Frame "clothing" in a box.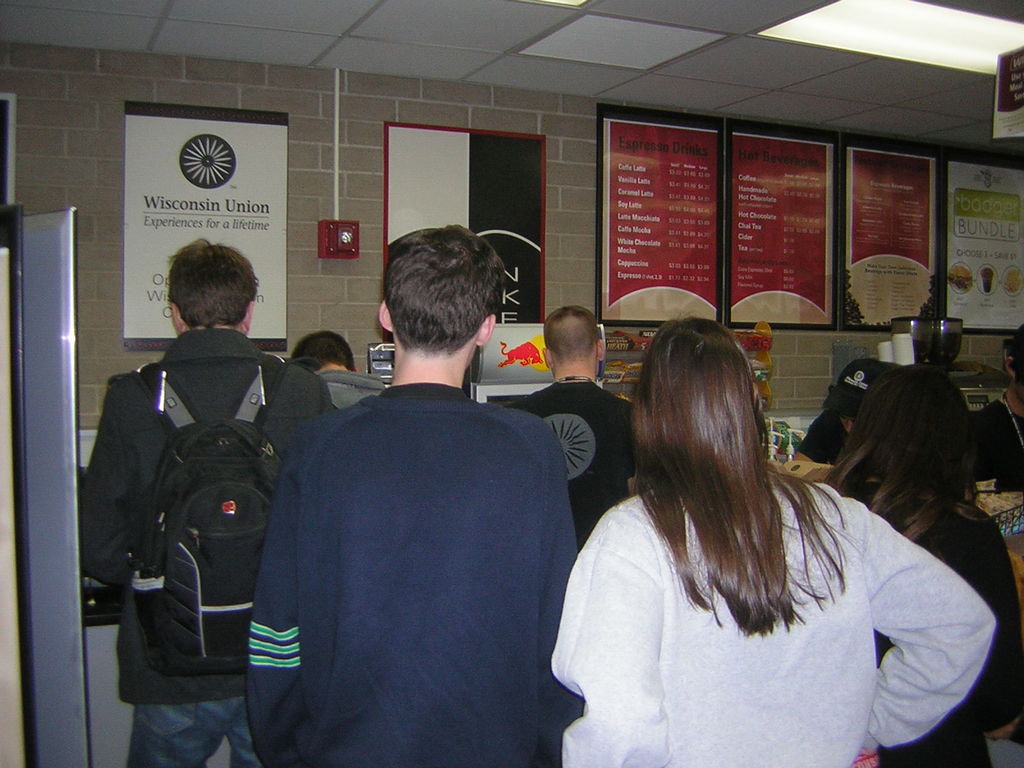
(x1=968, y1=396, x2=1023, y2=486).
